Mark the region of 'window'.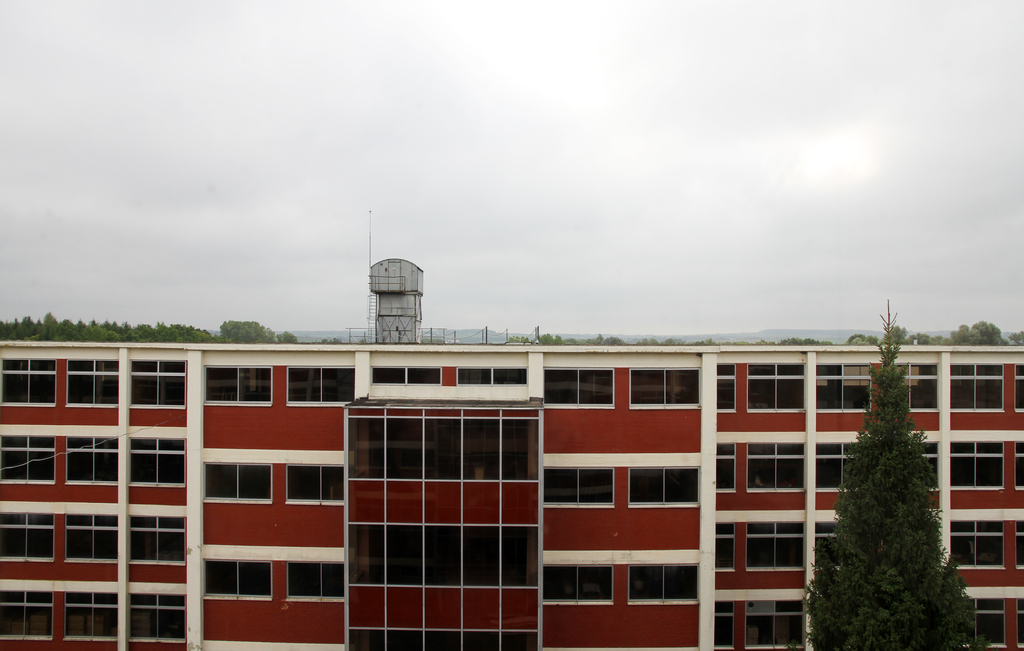
Region: <bbox>545, 467, 610, 508</bbox>.
